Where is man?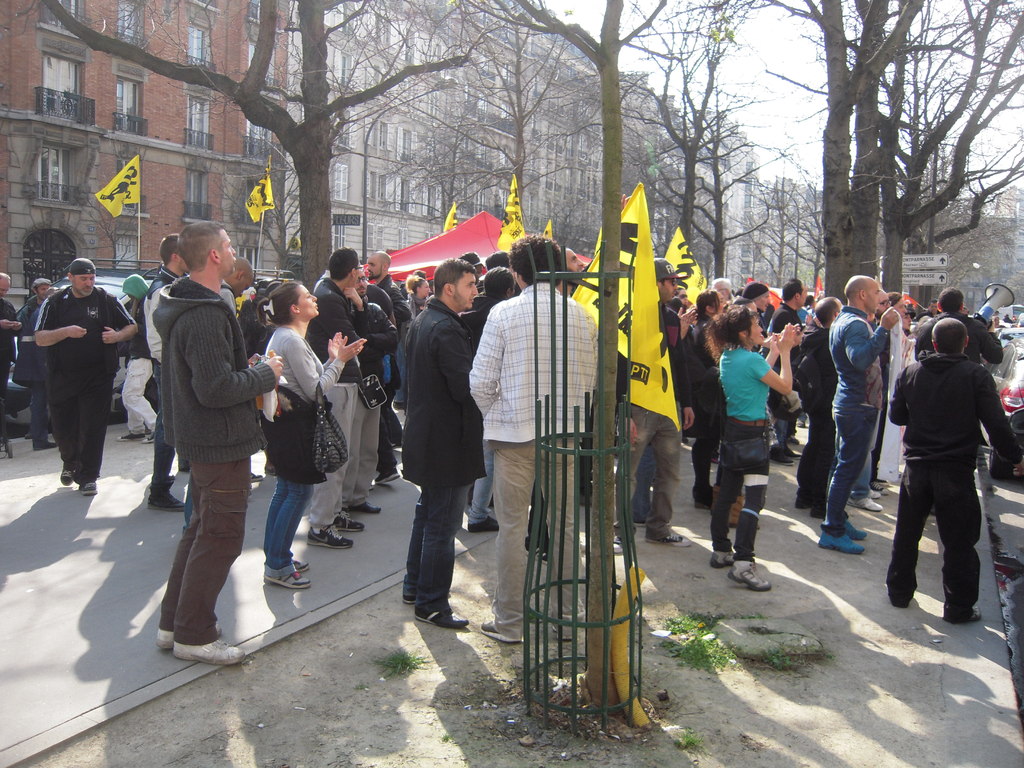
915, 287, 1004, 378.
